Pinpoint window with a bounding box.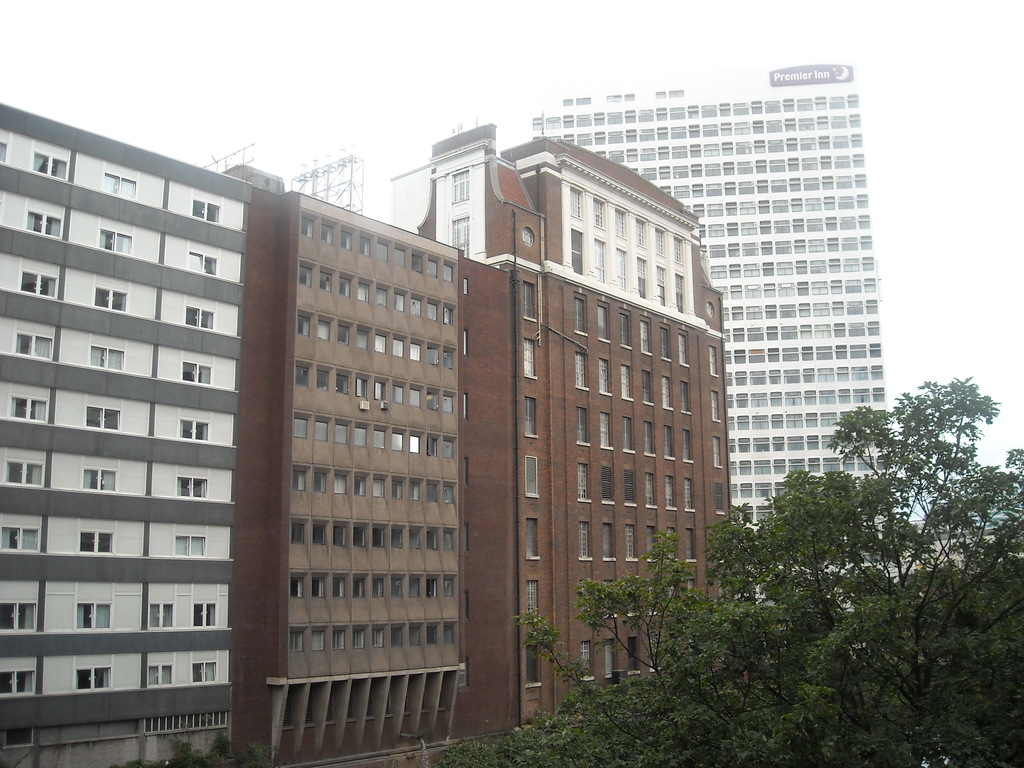
[8,461,43,485].
